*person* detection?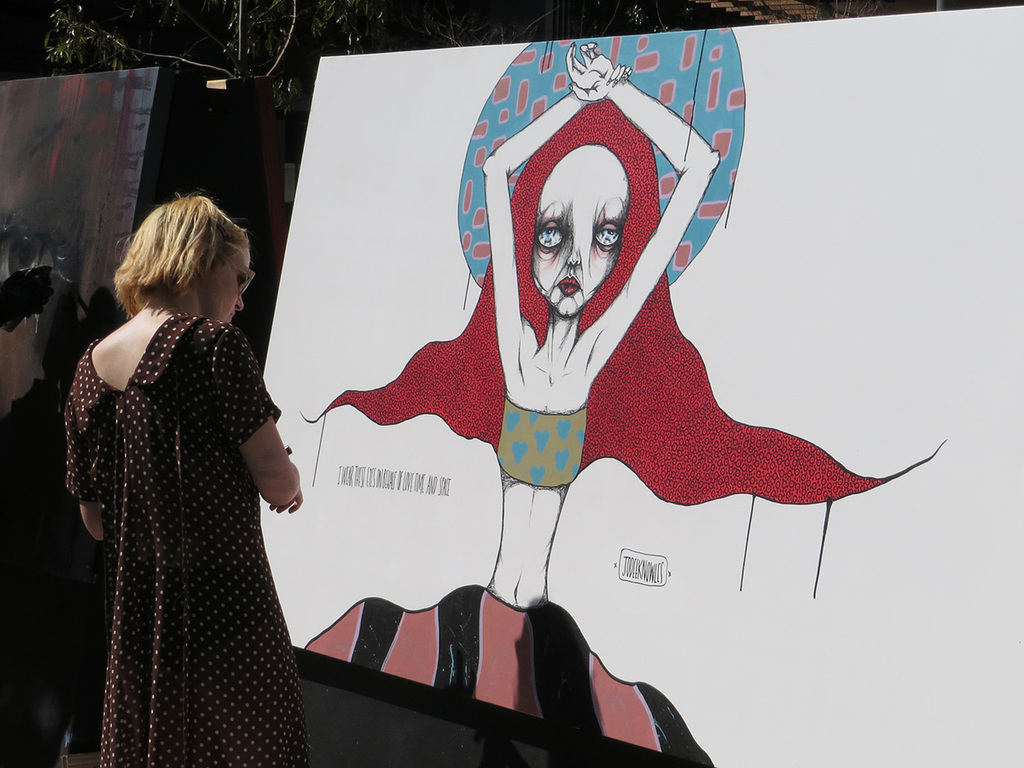
pyautogui.locateOnScreen(42, 170, 308, 748)
